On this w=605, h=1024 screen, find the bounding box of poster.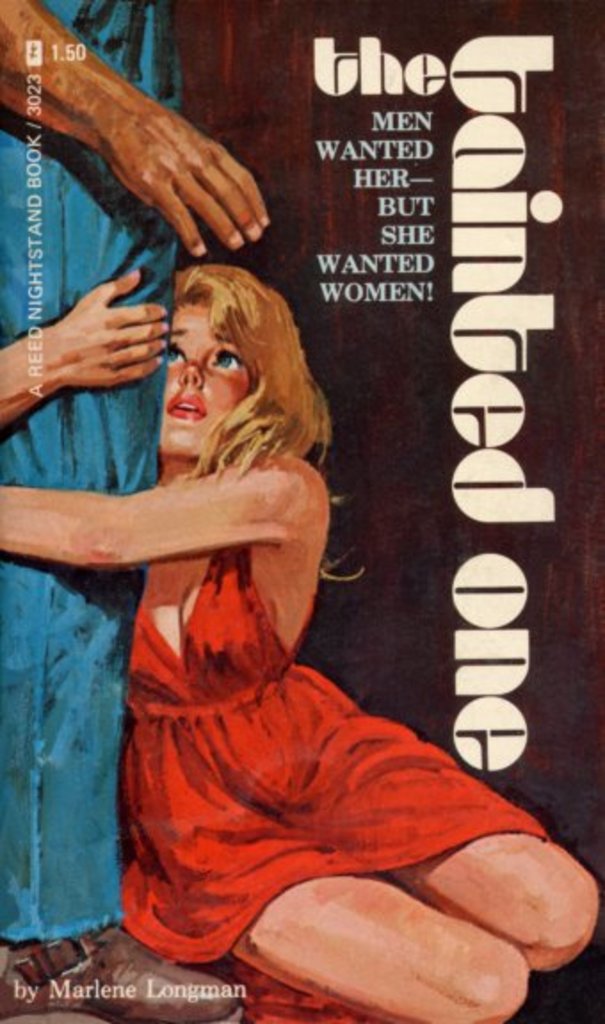
Bounding box: <region>0, 0, 603, 1022</region>.
